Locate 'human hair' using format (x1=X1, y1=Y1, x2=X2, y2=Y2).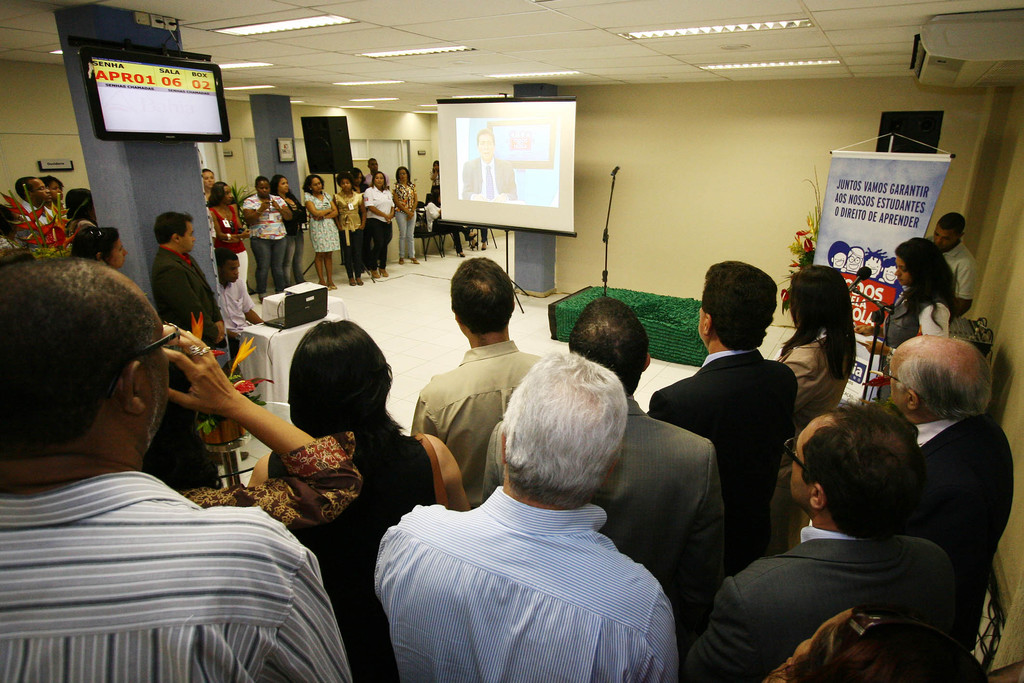
(x1=567, y1=297, x2=651, y2=397).
